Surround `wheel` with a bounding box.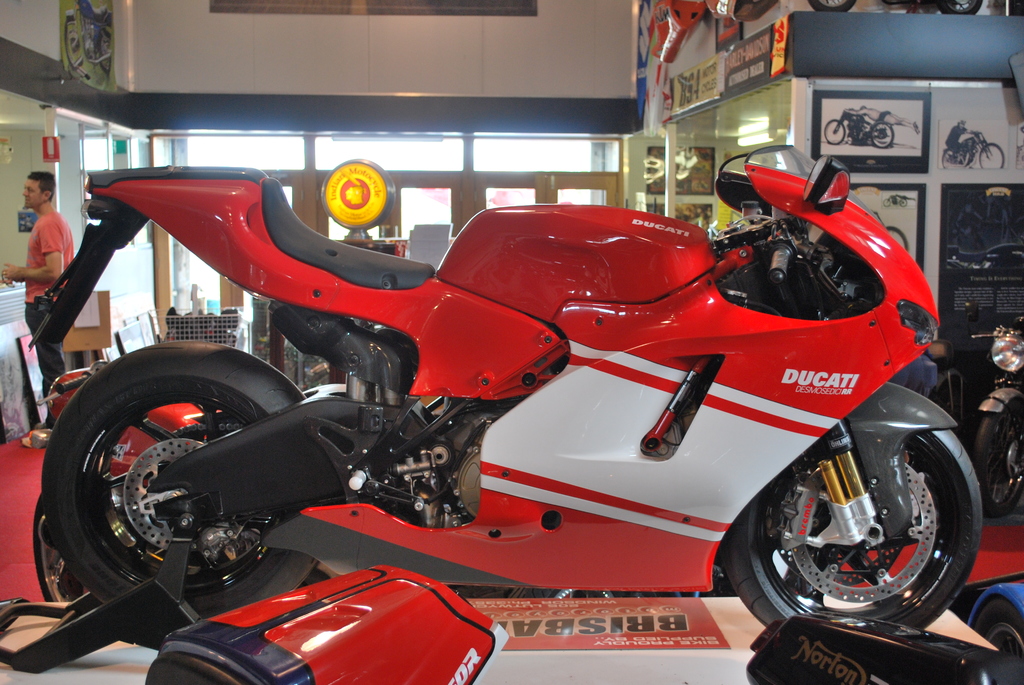
bbox=[97, 29, 112, 75].
